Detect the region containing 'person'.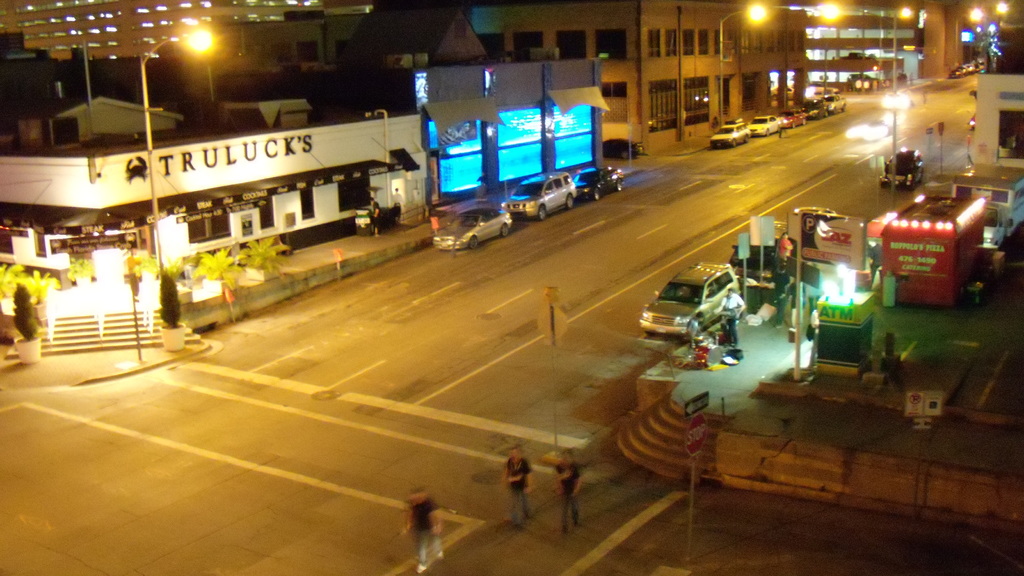
(499,443,527,523).
